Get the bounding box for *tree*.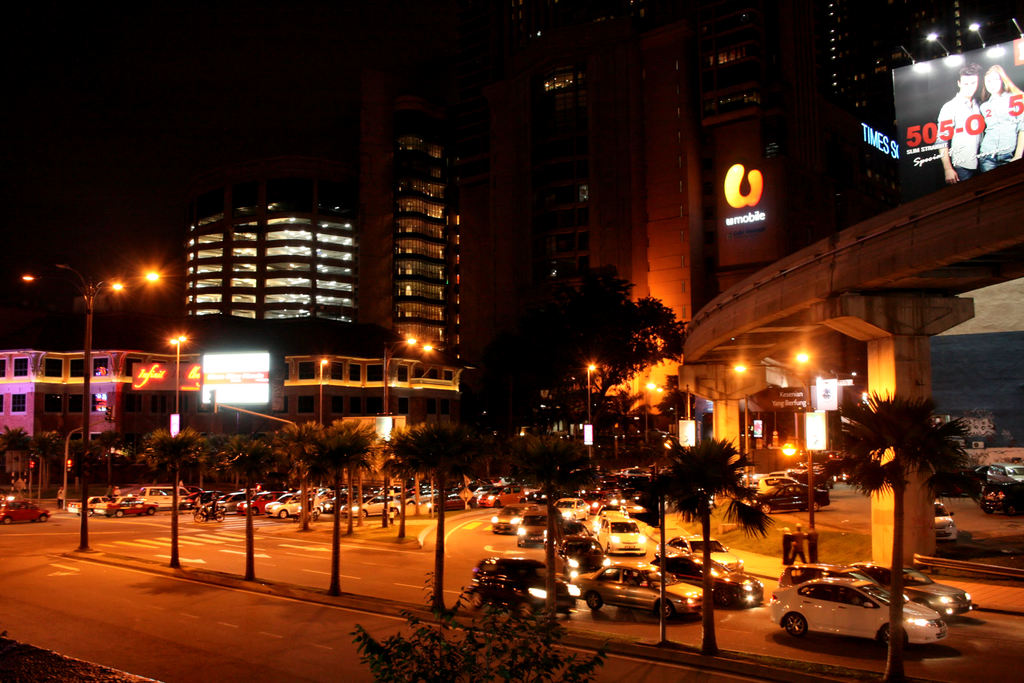
655/439/771/652.
